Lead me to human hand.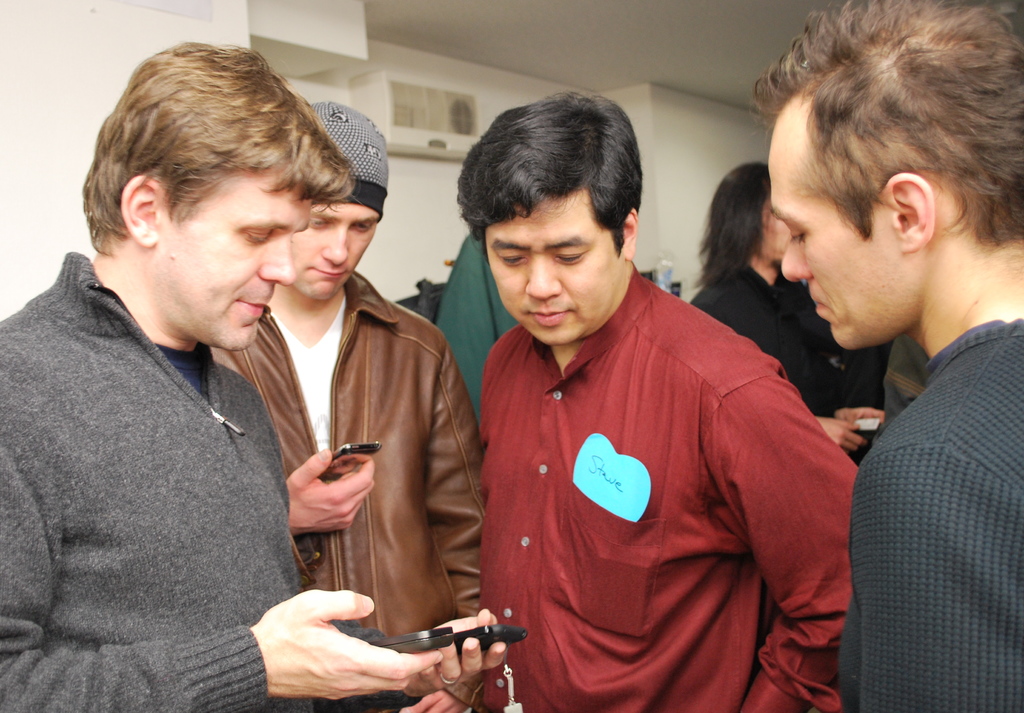
Lead to 810 413 872 457.
